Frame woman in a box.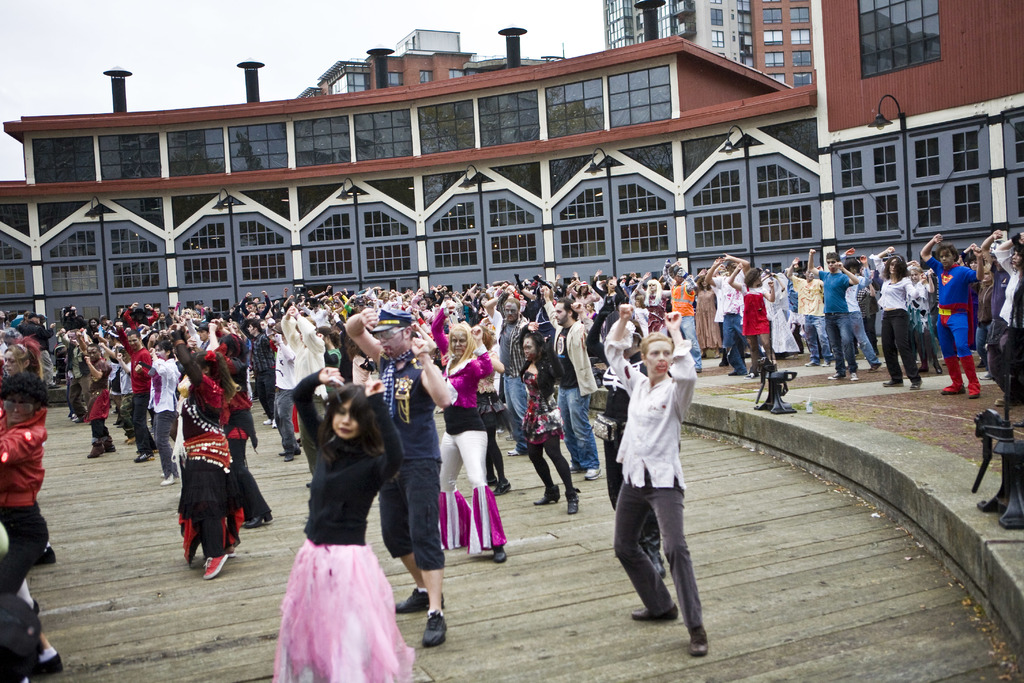
(left=522, top=323, right=579, bottom=514).
